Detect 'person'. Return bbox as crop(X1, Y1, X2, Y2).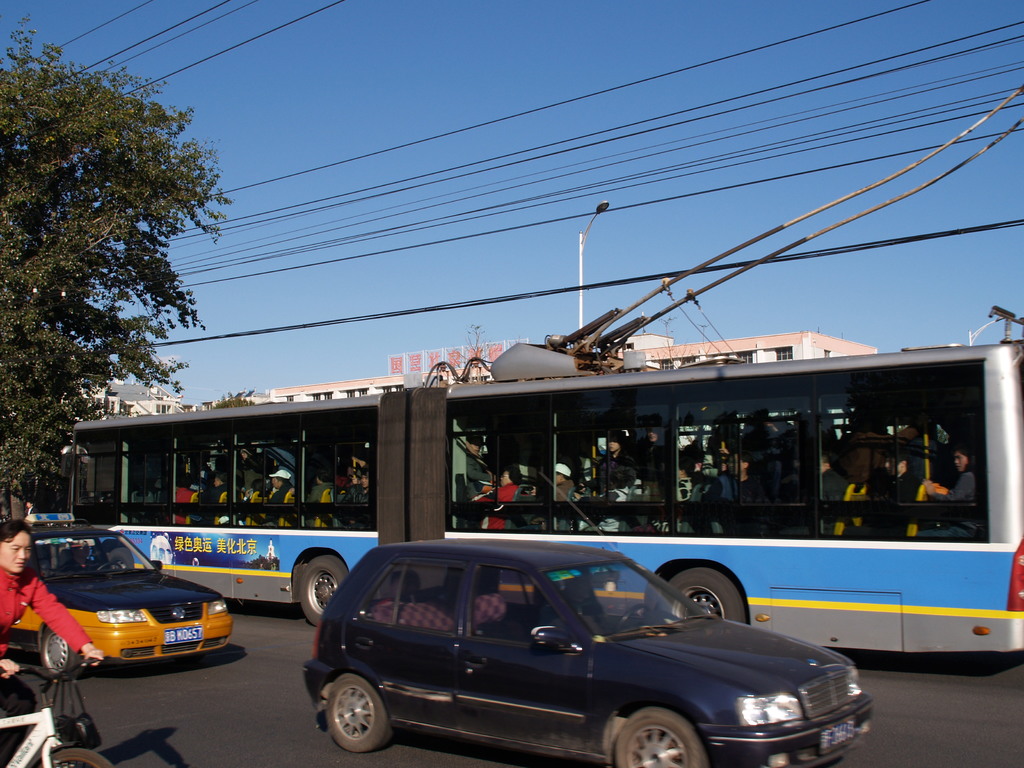
crop(0, 516, 102, 766).
